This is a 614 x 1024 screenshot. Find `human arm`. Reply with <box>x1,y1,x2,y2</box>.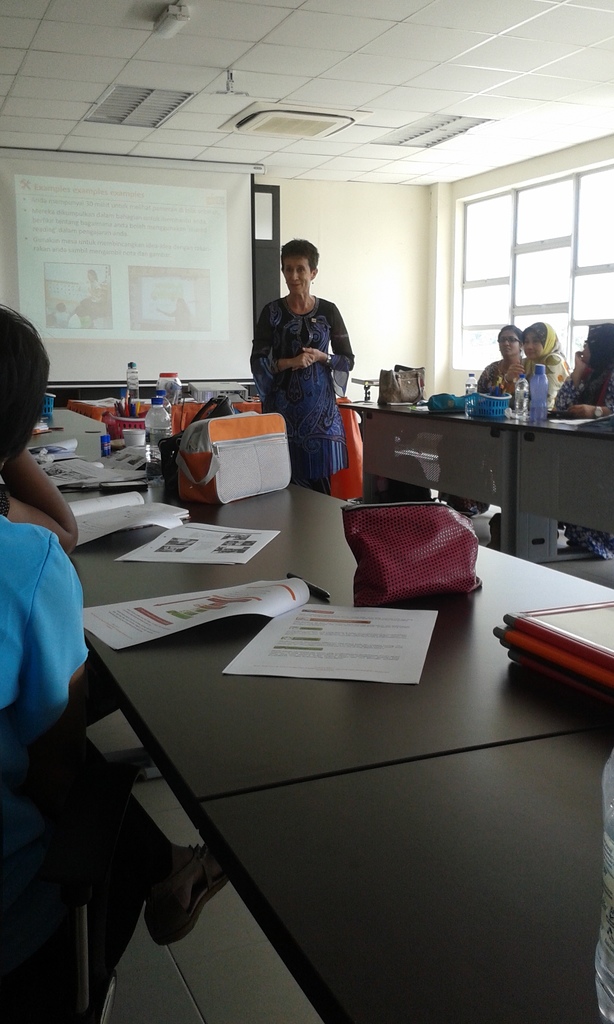
<box>7,445,63,563</box>.
